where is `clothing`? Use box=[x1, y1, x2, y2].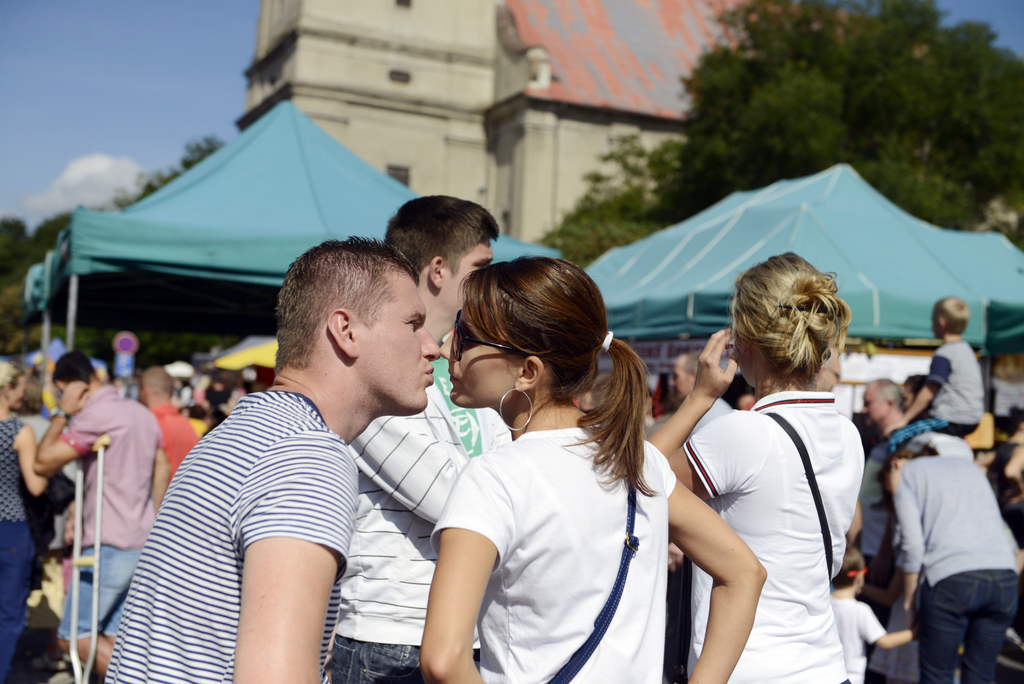
box=[93, 384, 361, 683].
